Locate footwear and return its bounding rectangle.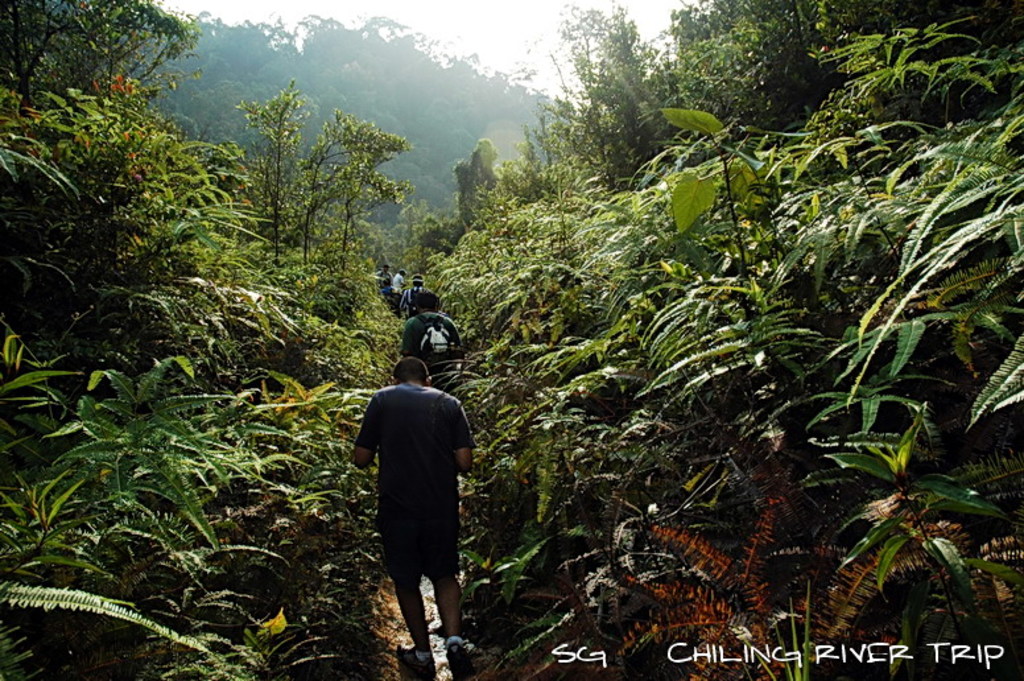
Rect(397, 645, 435, 673).
